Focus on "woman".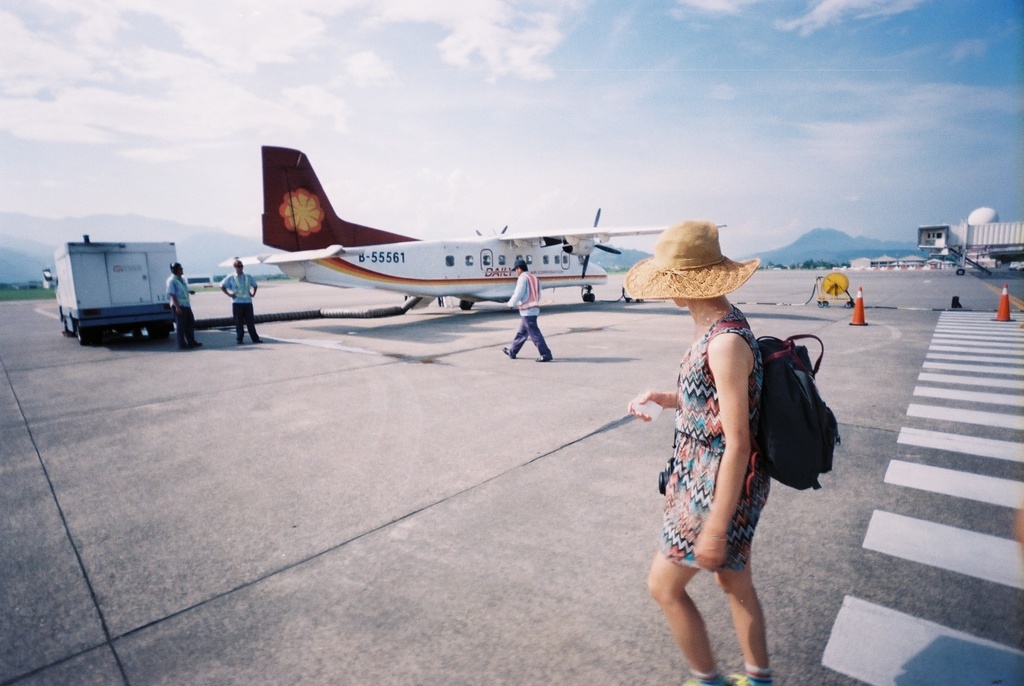
Focused at 616:181:828:663.
